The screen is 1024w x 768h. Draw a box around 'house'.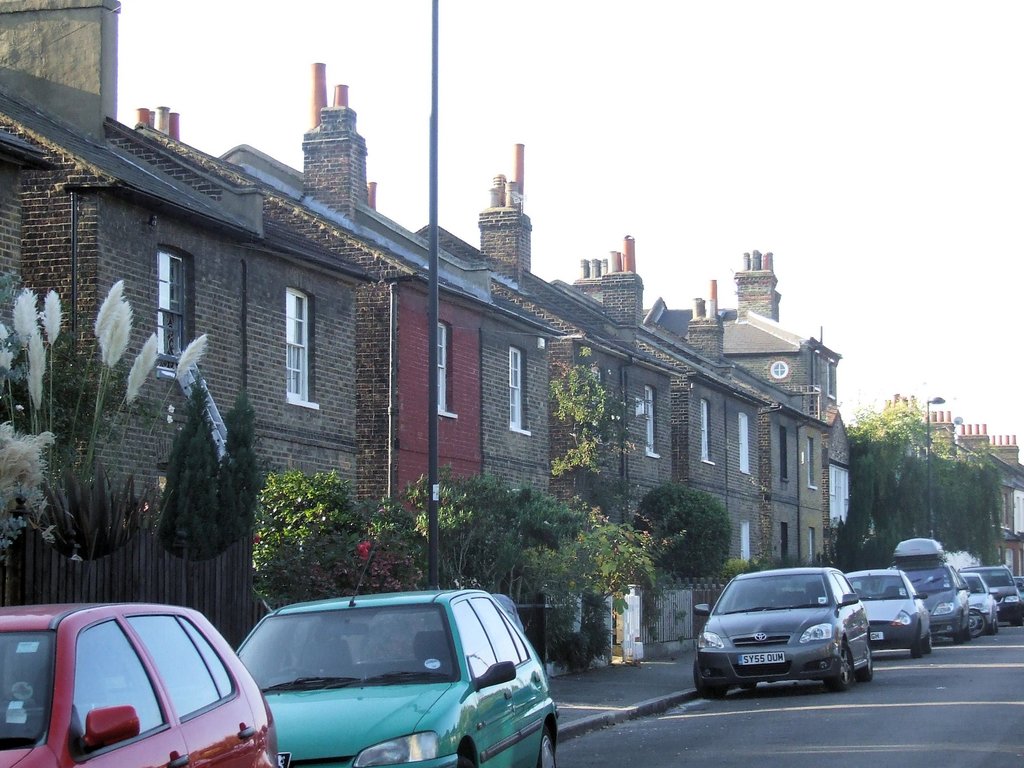
box(555, 235, 699, 486).
